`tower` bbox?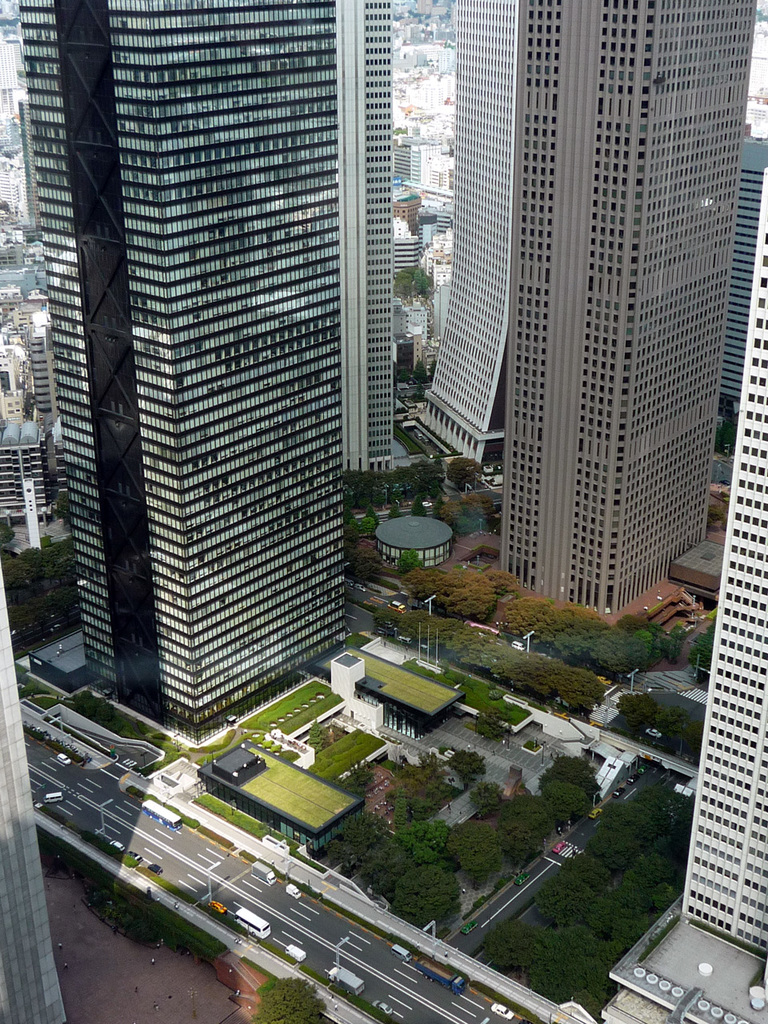
(x1=678, y1=162, x2=767, y2=962)
